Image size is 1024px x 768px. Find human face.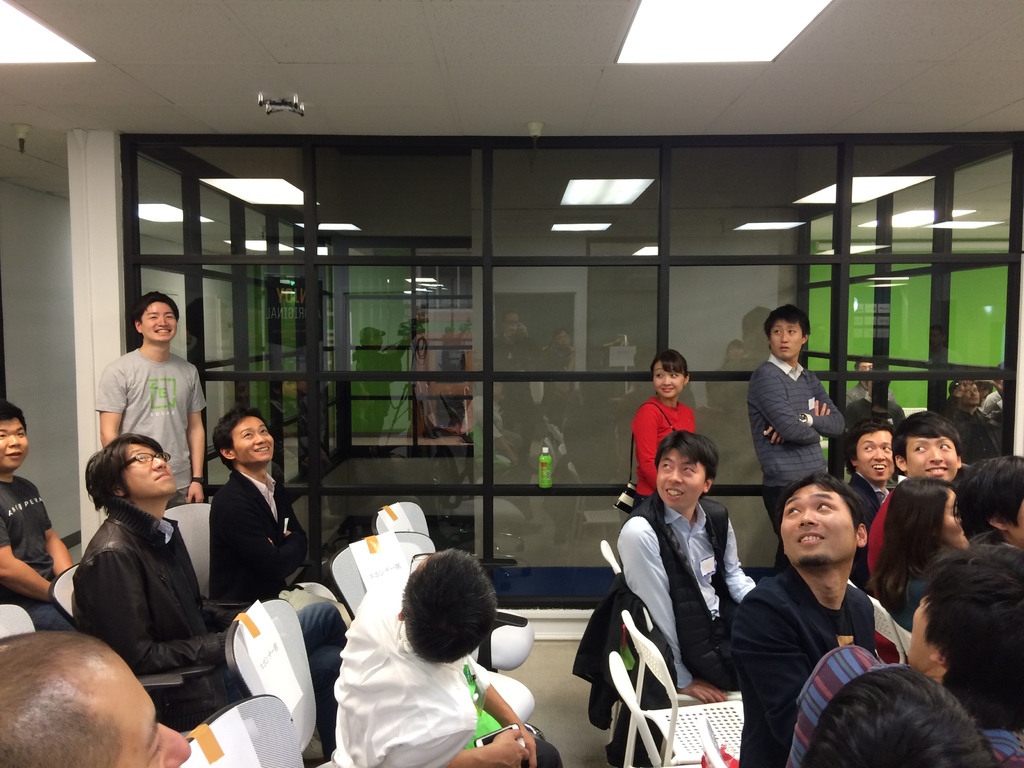
box(653, 360, 684, 397).
